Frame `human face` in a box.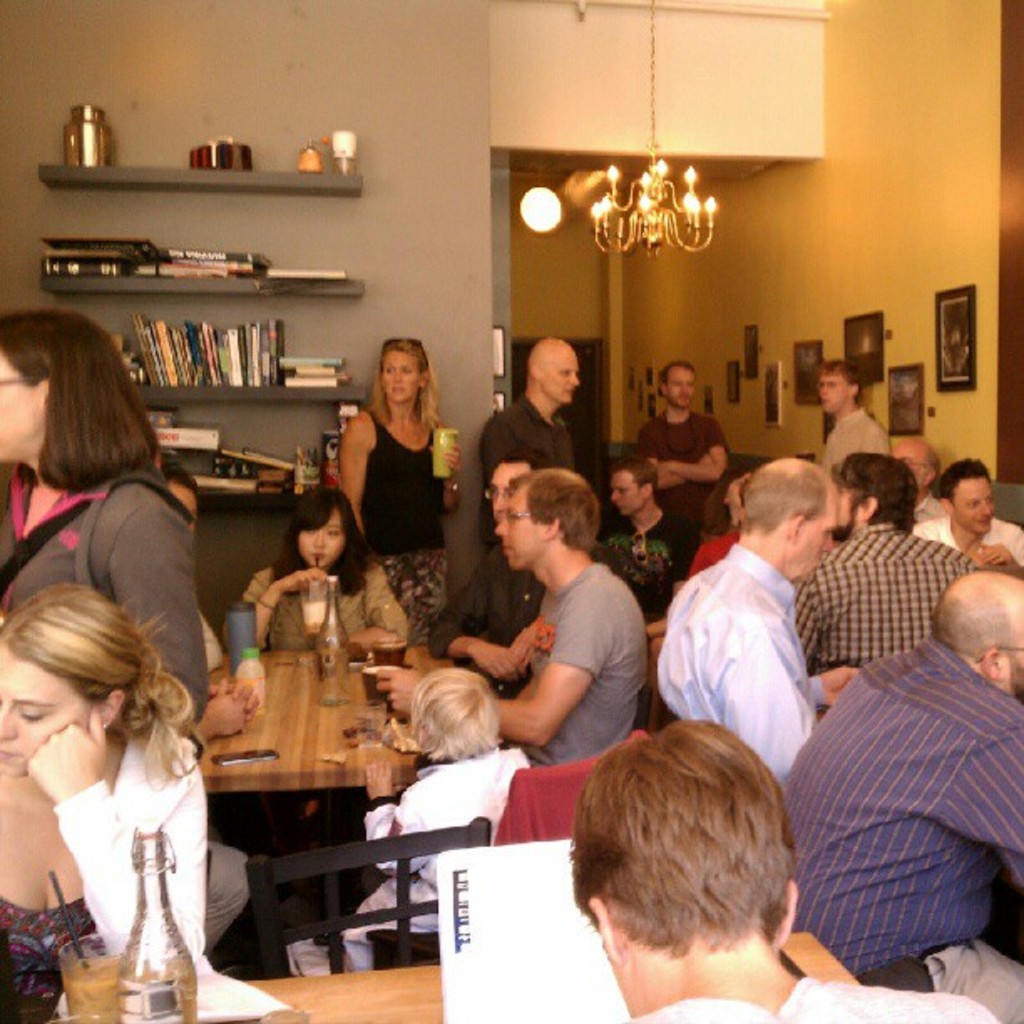
rect(0, 649, 94, 776).
